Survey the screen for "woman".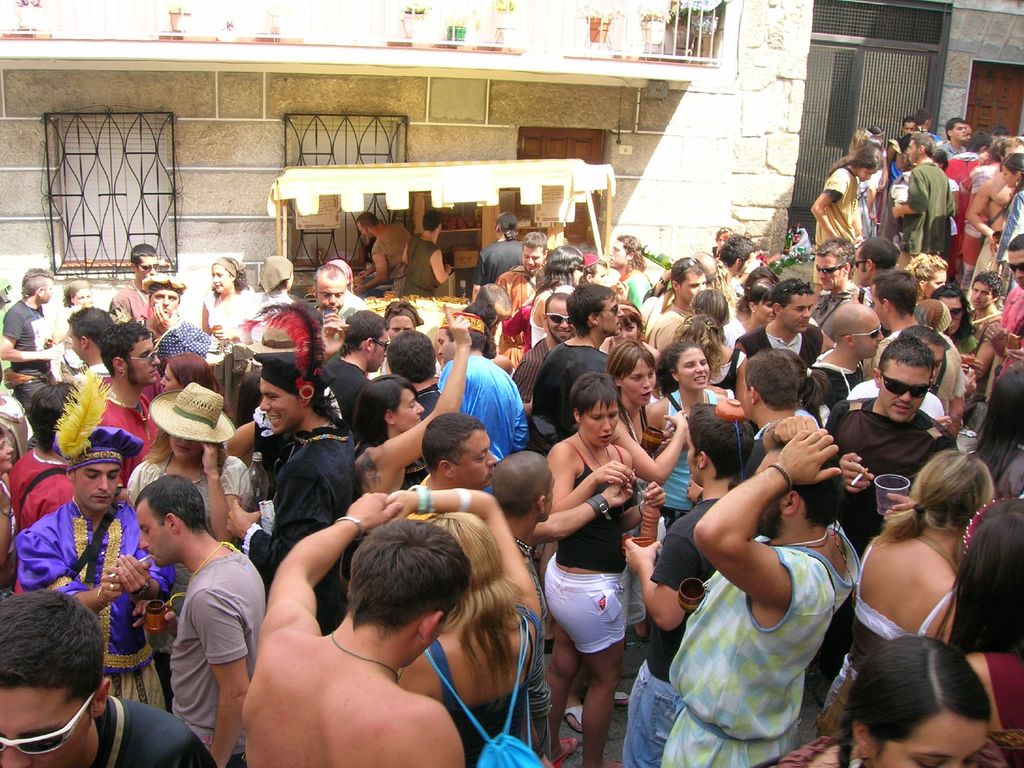
Survey found: <box>813,446,995,733</box>.
